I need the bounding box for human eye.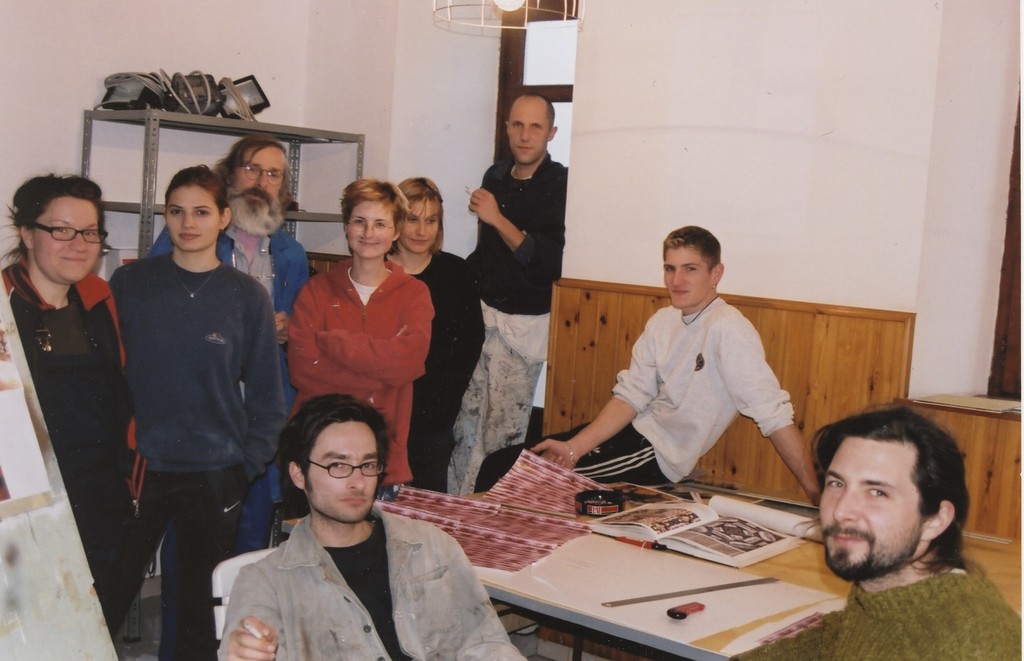
Here it is: l=83, t=227, r=97, b=240.
